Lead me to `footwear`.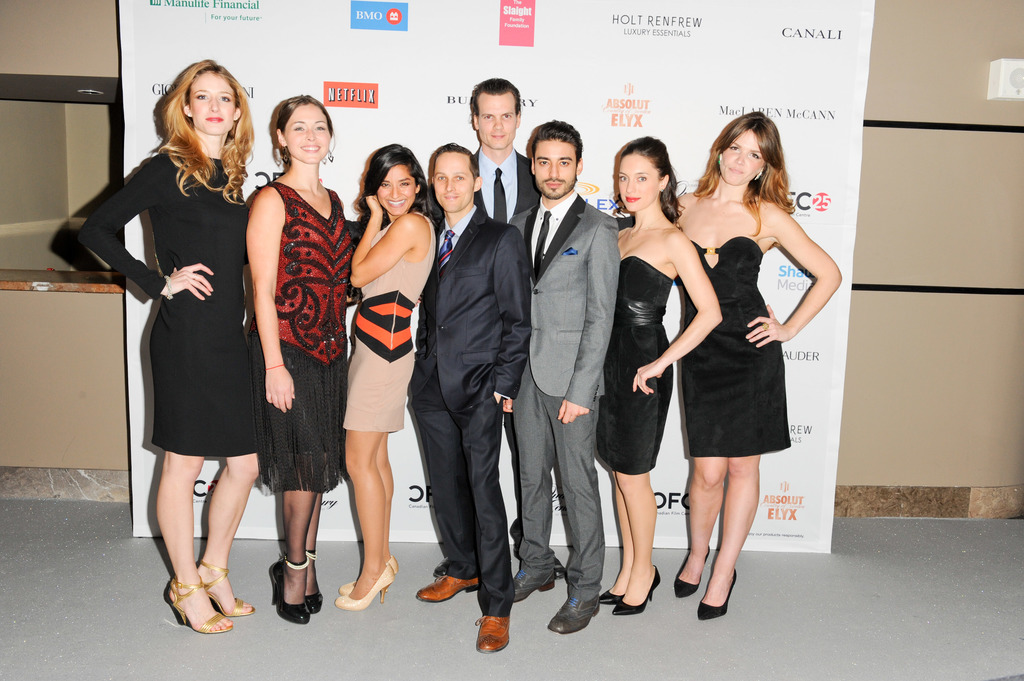
Lead to bbox=[431, 554, 448, 578].
